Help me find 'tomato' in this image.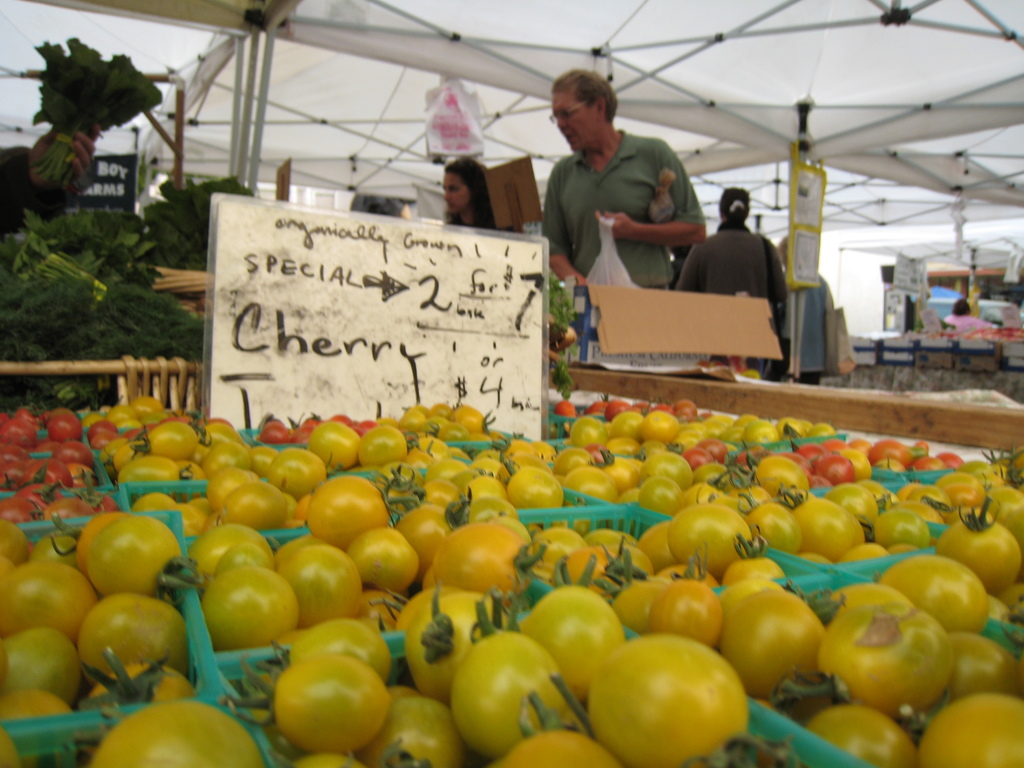
Found it: {"x1": 77, "y1": 511, "x2": 129, "y2": 570}.
